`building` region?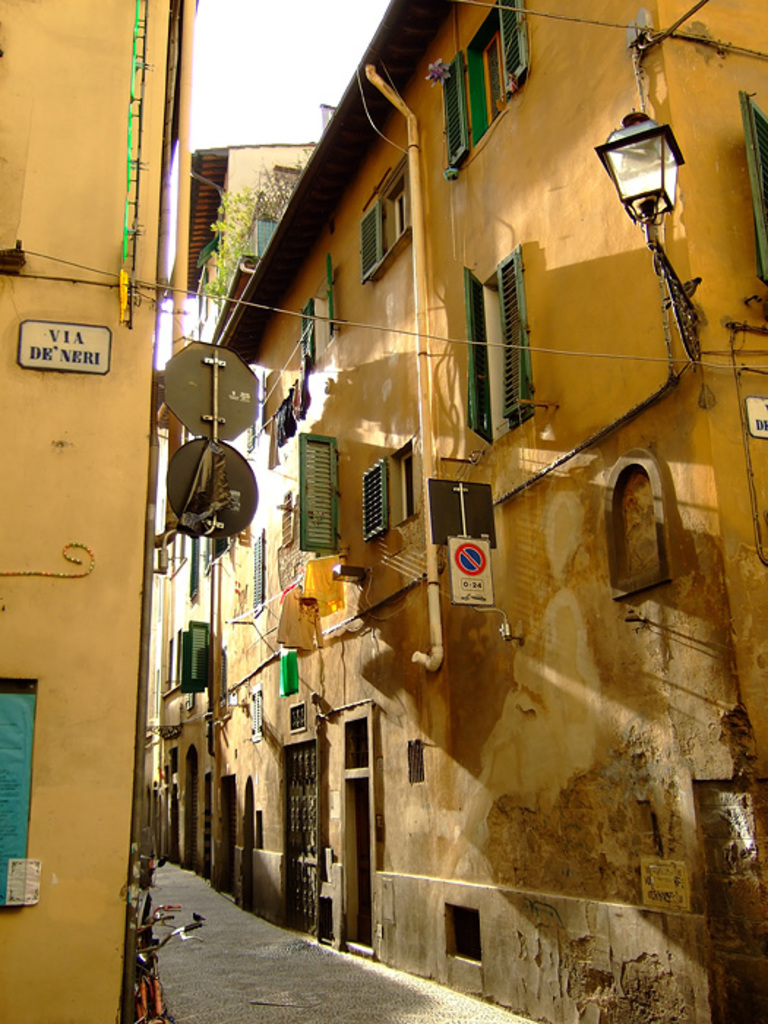
bbox(206, 0, 767, 1023)
